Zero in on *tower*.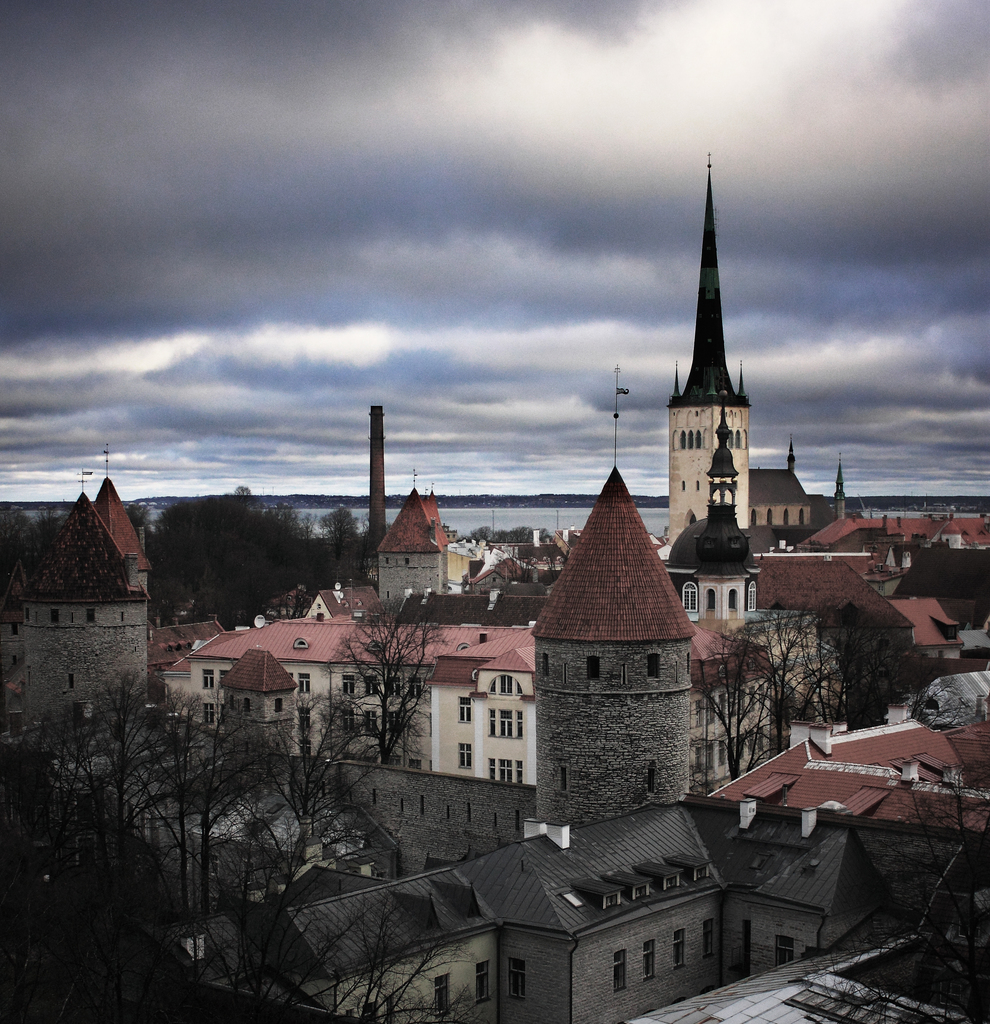
Zeroed in: bbox=[367, 475, 451, 606].
